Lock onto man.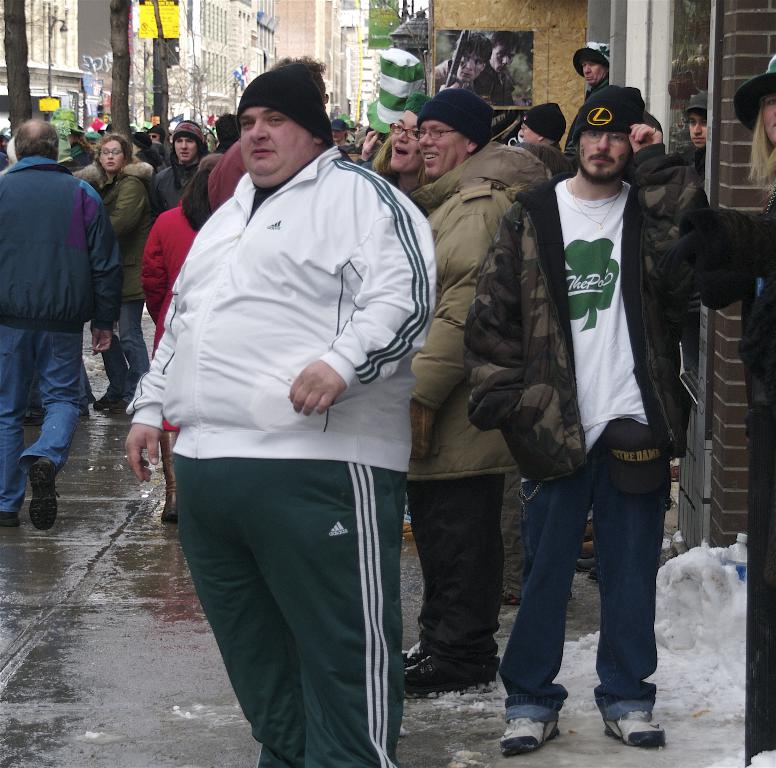
Locked: region(484, 32, 522, 108).
